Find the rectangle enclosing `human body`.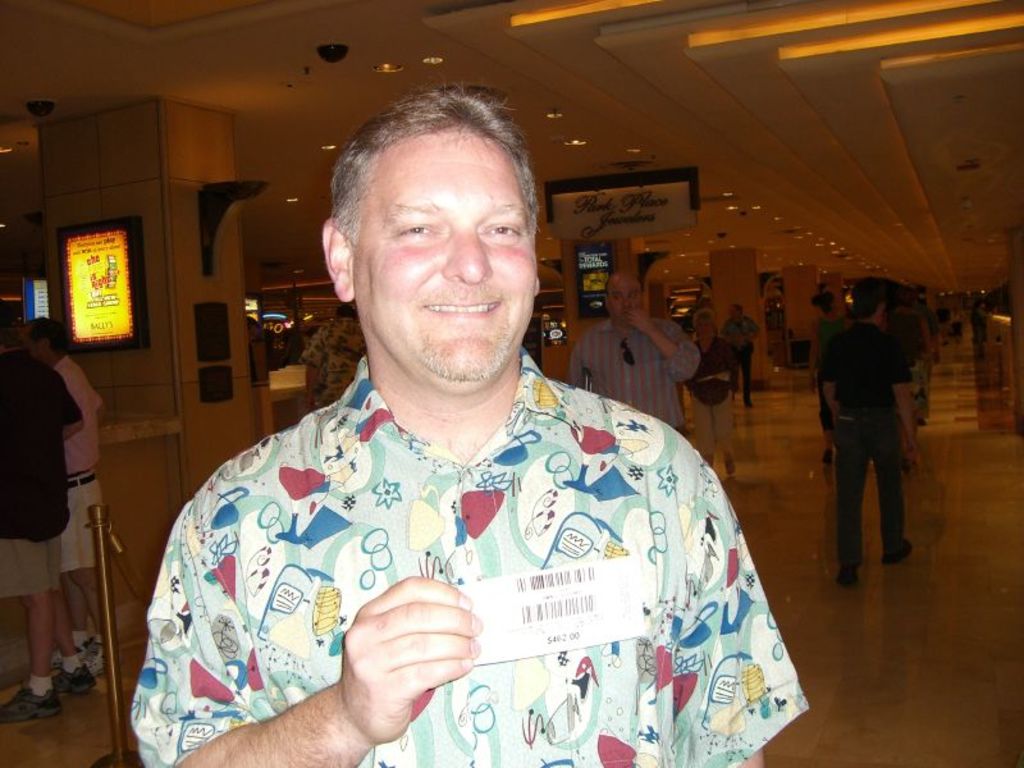
select_region(50, 351, 124, 666).
